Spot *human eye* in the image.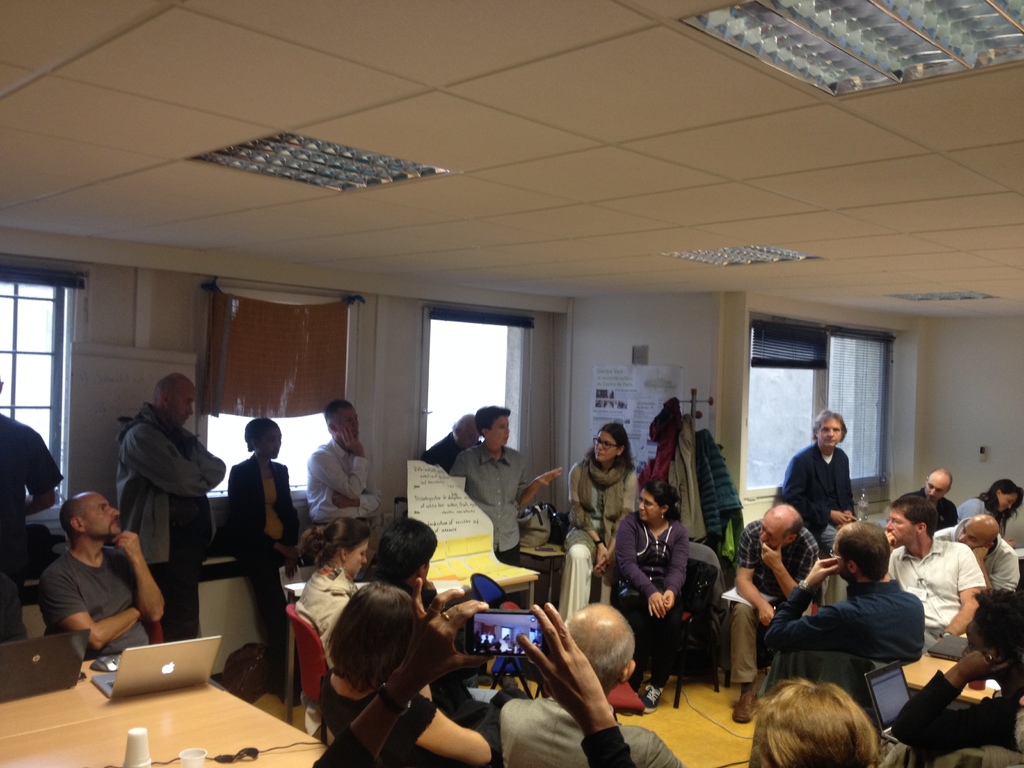
*human eye* found at 893/518/901/524.
